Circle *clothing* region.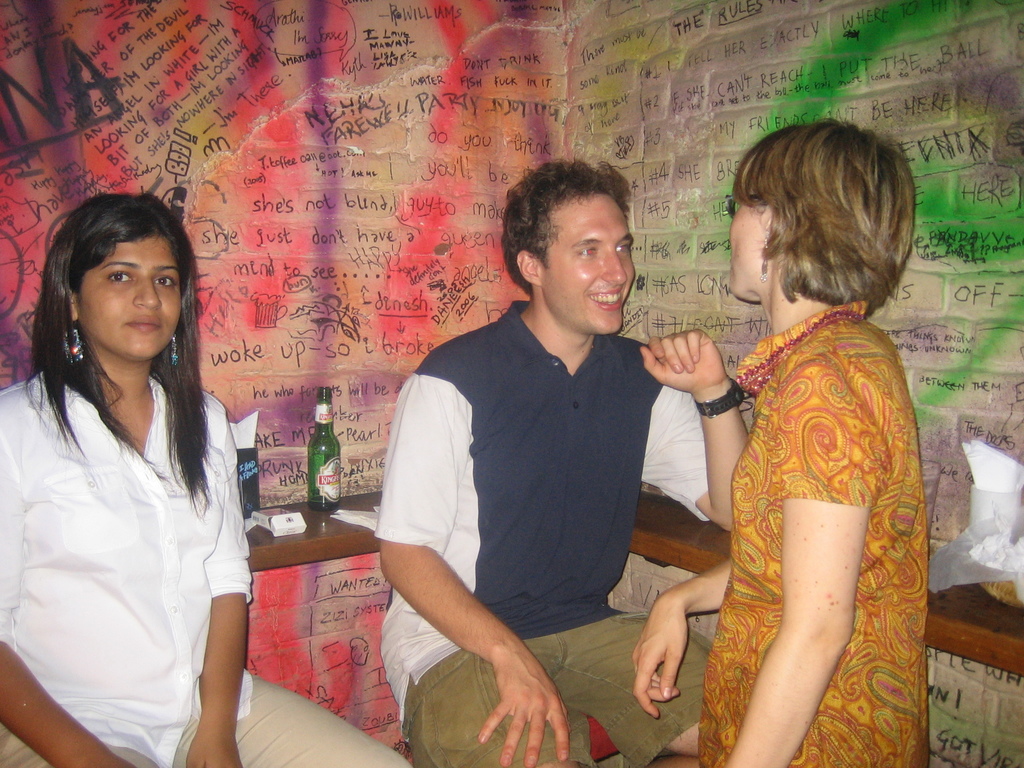
Region: <bbox>381, 234, 694, 711</bbox>.
